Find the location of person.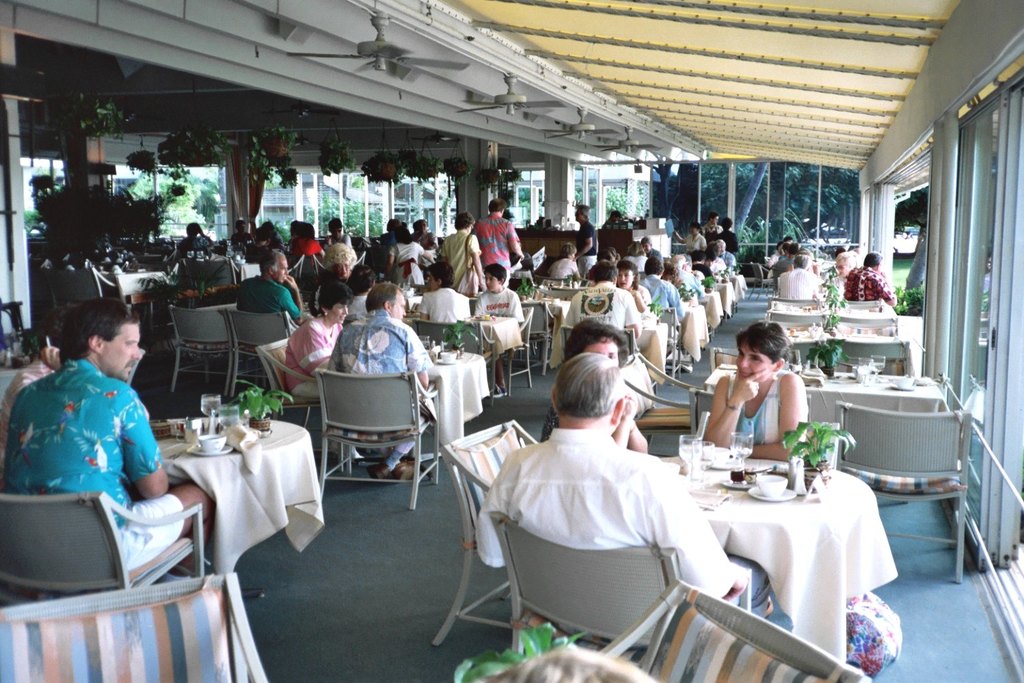
Location: [x1=463, y1=350, x2=756, y2=623].
